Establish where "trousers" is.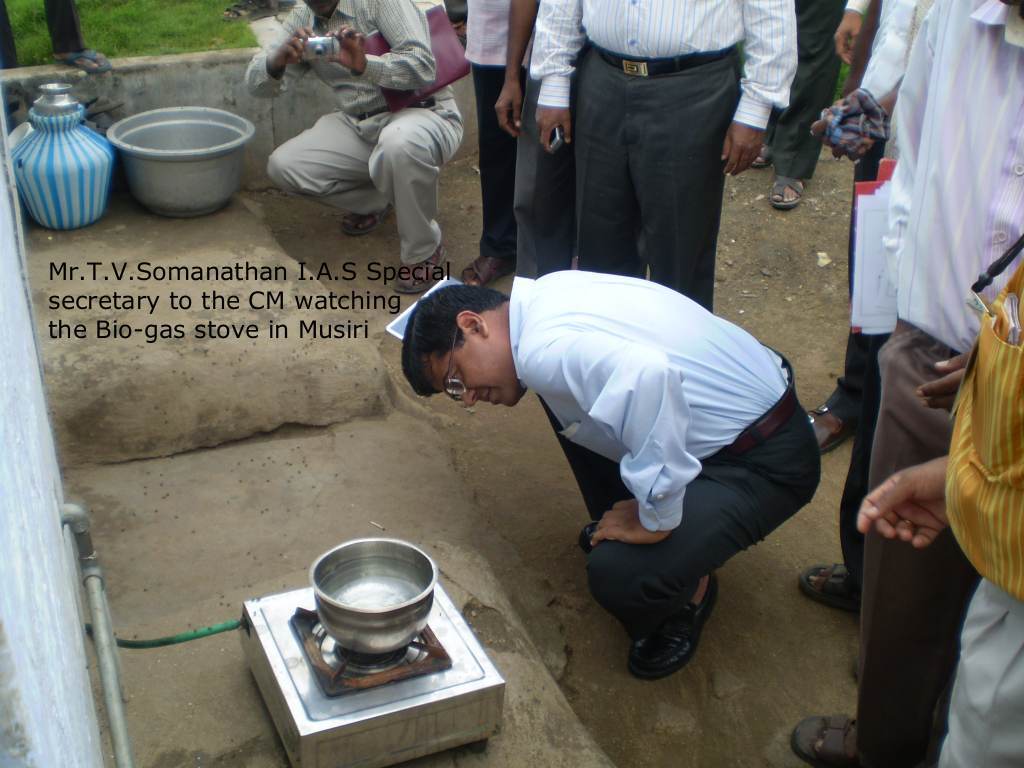
Established at box=[534, 342, 827, 642].
